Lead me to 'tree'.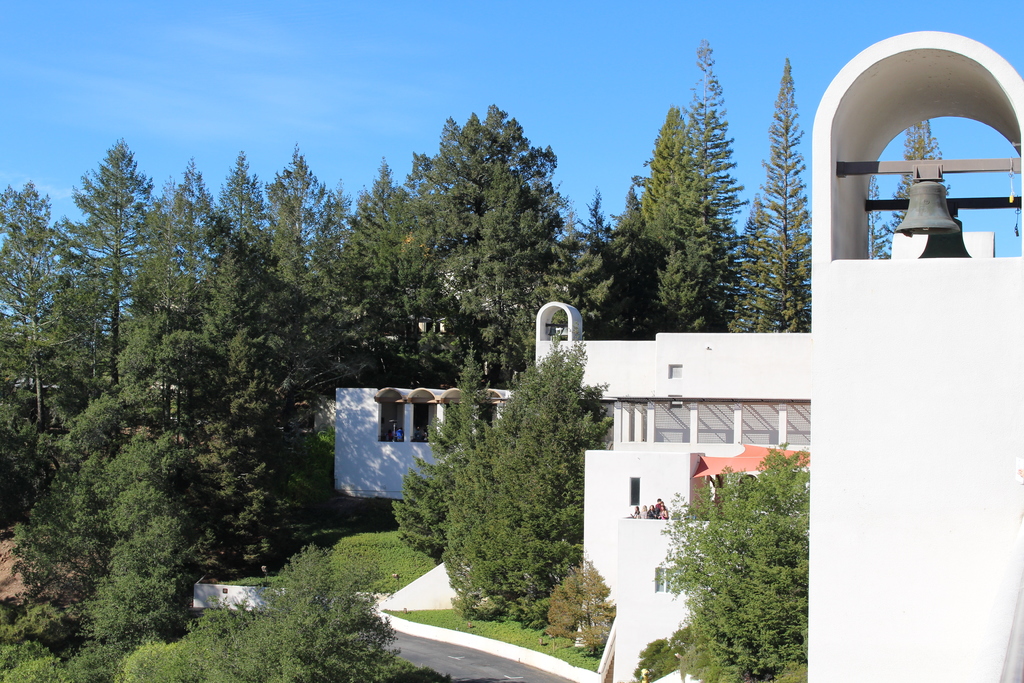
Lead to (left=765, top=60, right=811, bottom=336).
